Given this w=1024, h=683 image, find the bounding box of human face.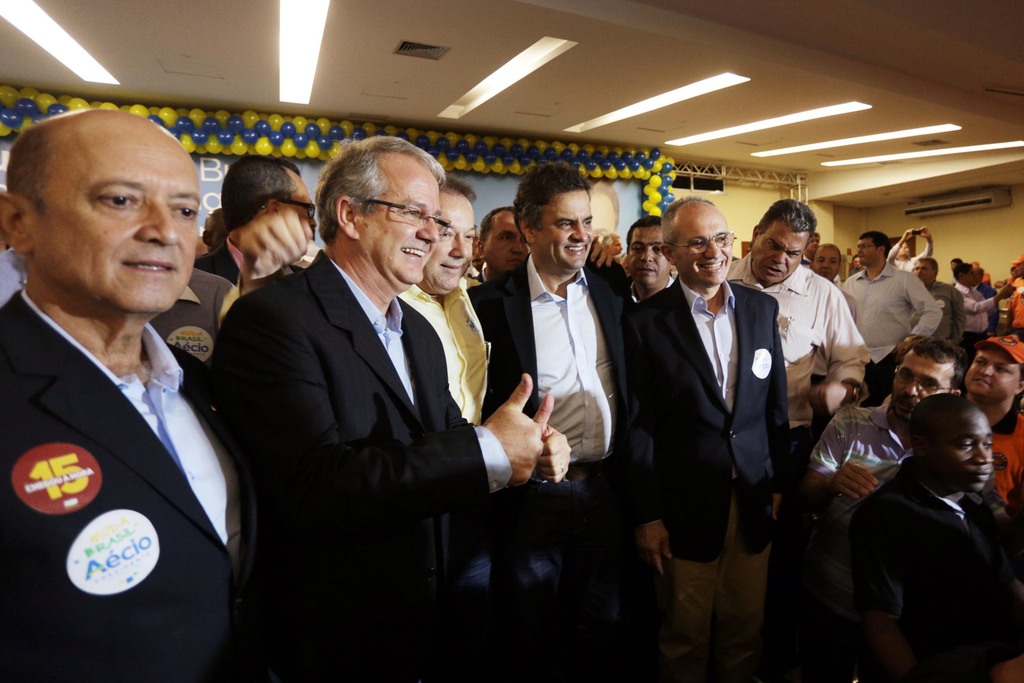
{"x1": 938, "y1": 403, "x2": 993, "y2": 495}.
